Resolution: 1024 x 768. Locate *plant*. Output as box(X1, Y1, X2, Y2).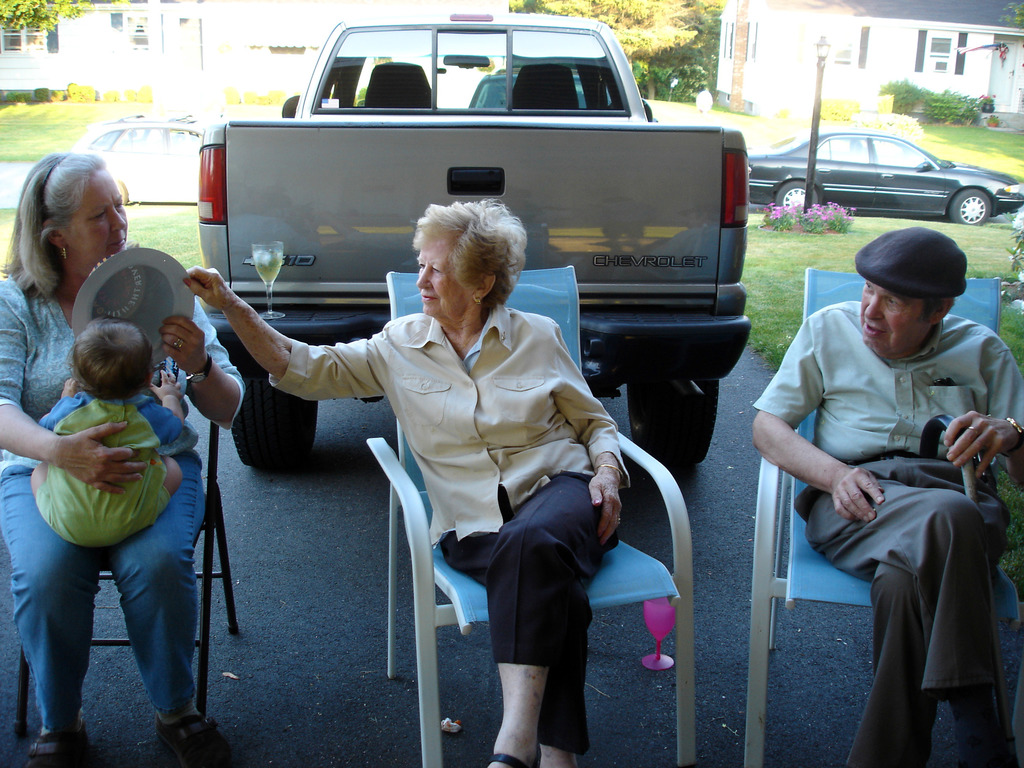
box(761, 198, 858, 233).
